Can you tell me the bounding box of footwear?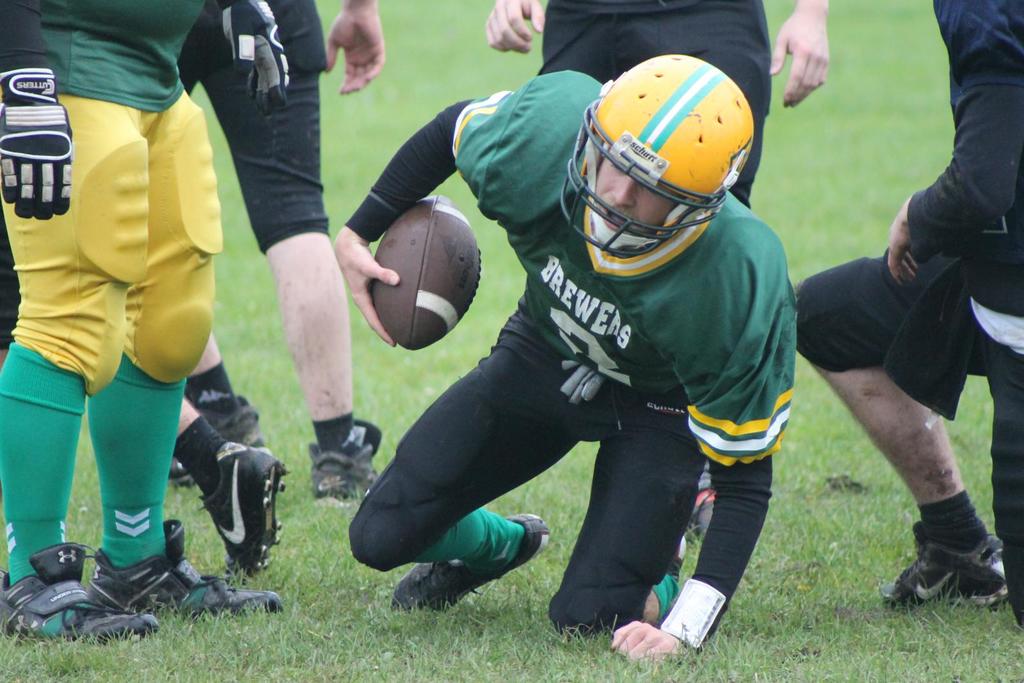
bbox=(0, 542, 167, 646).
